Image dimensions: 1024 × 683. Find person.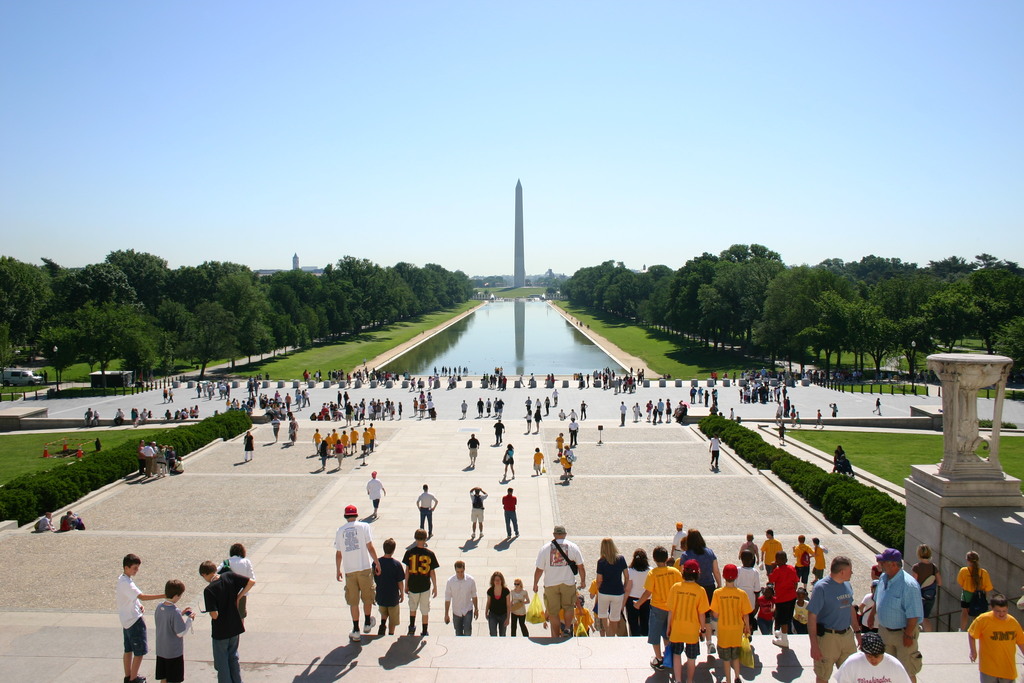
x1=548, y1=373, x2=554, y2=381.
